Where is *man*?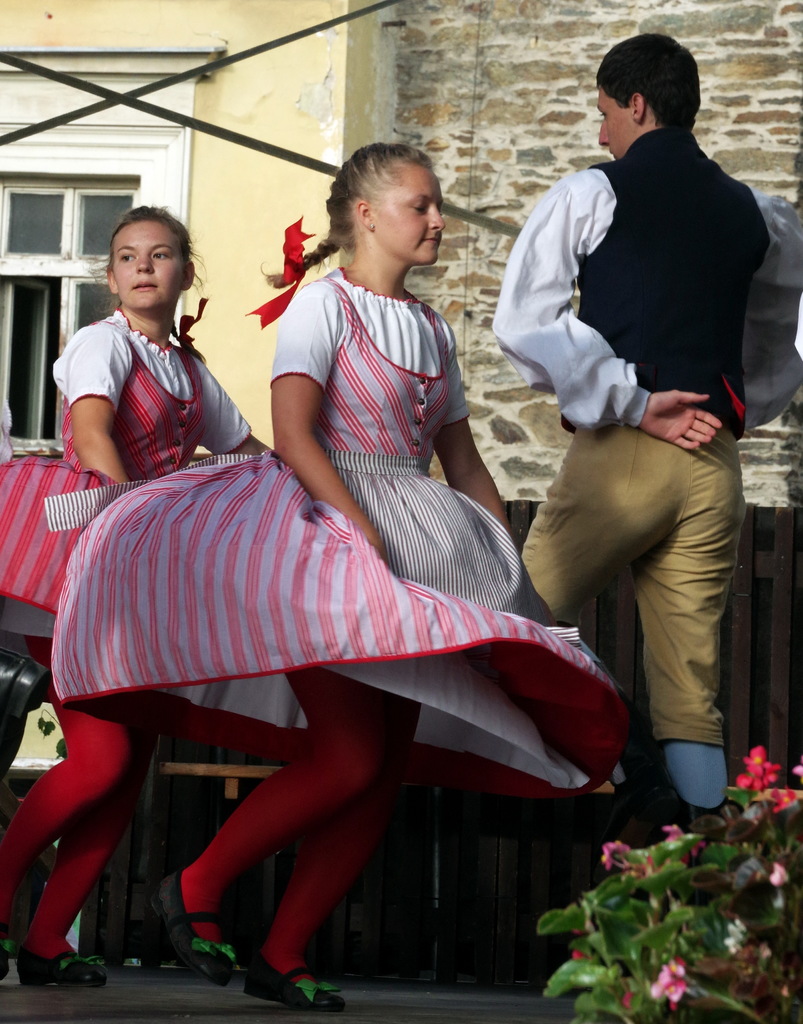
locate(496, 31, 779, 857).
